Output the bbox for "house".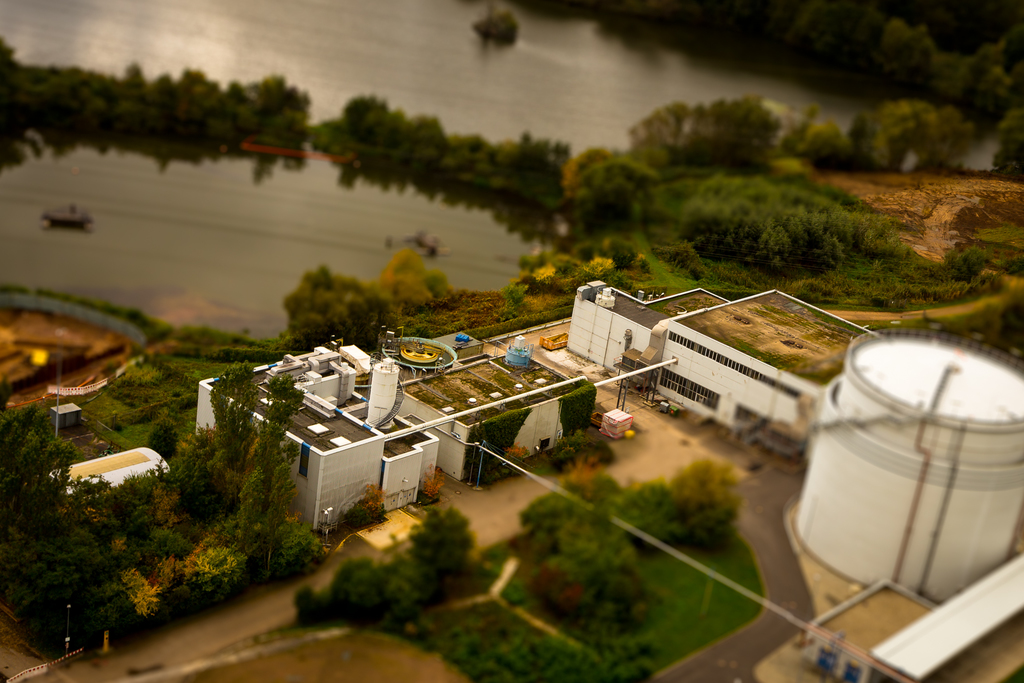
pyautogui.locateOnScreen(575, 284, 733, 378).
